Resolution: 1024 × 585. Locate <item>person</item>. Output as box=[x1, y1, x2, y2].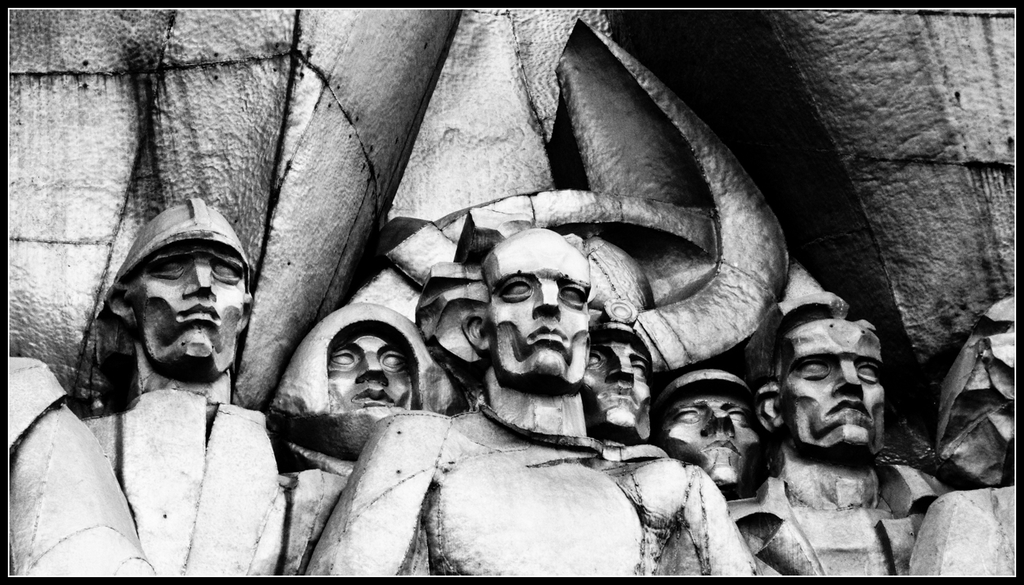
box=[735, 286, 934, 569].
